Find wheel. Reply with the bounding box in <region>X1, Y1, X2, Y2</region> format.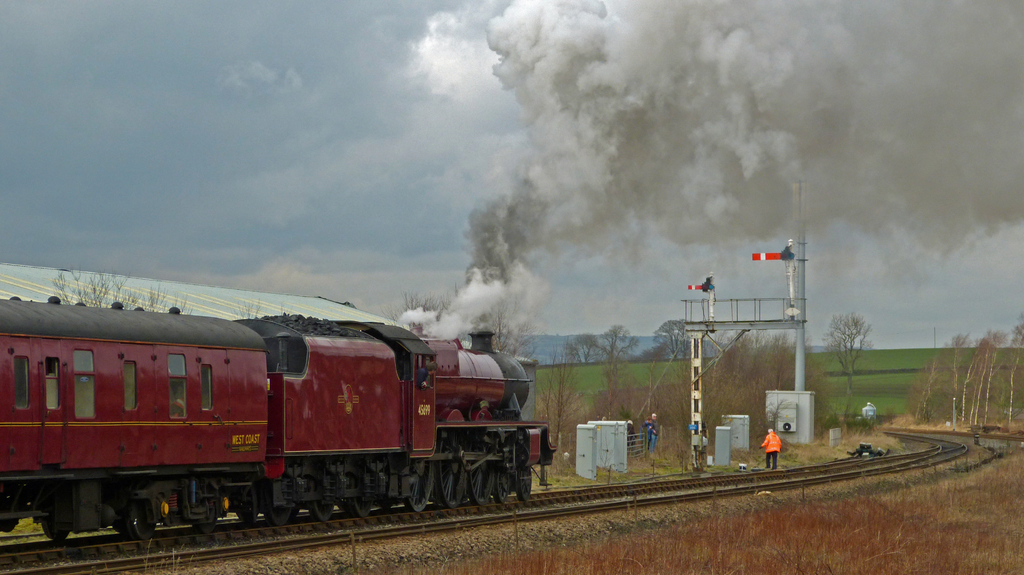
<region>34, 512, 72, 541</region>.
